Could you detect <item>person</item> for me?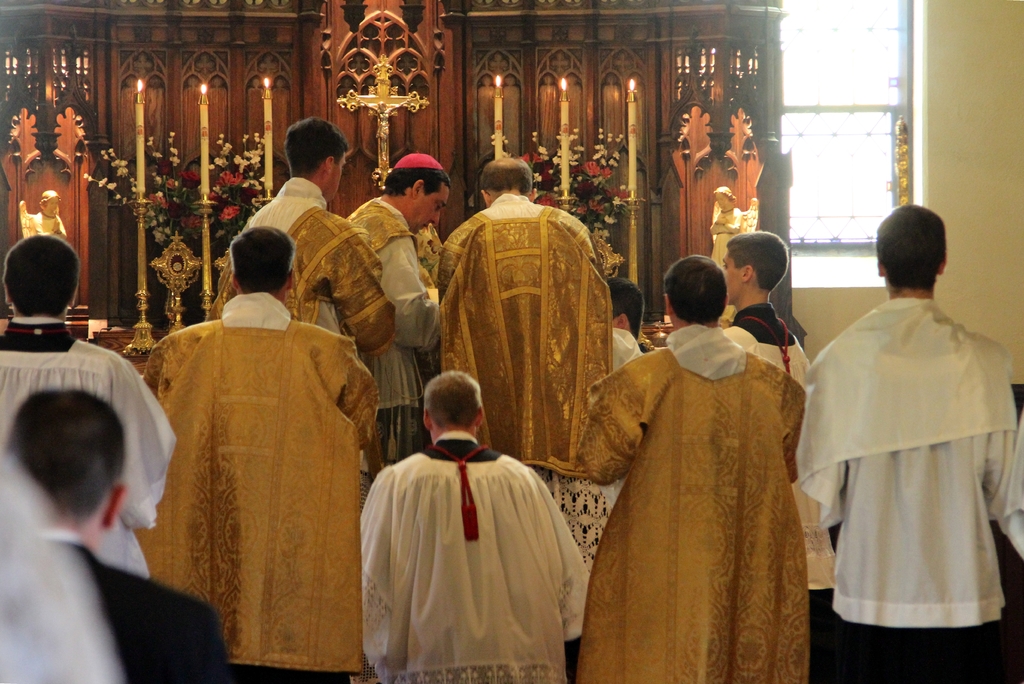
Detection result: {"left": 10, "top": 389, "right": 237, "bottom": 683}.
